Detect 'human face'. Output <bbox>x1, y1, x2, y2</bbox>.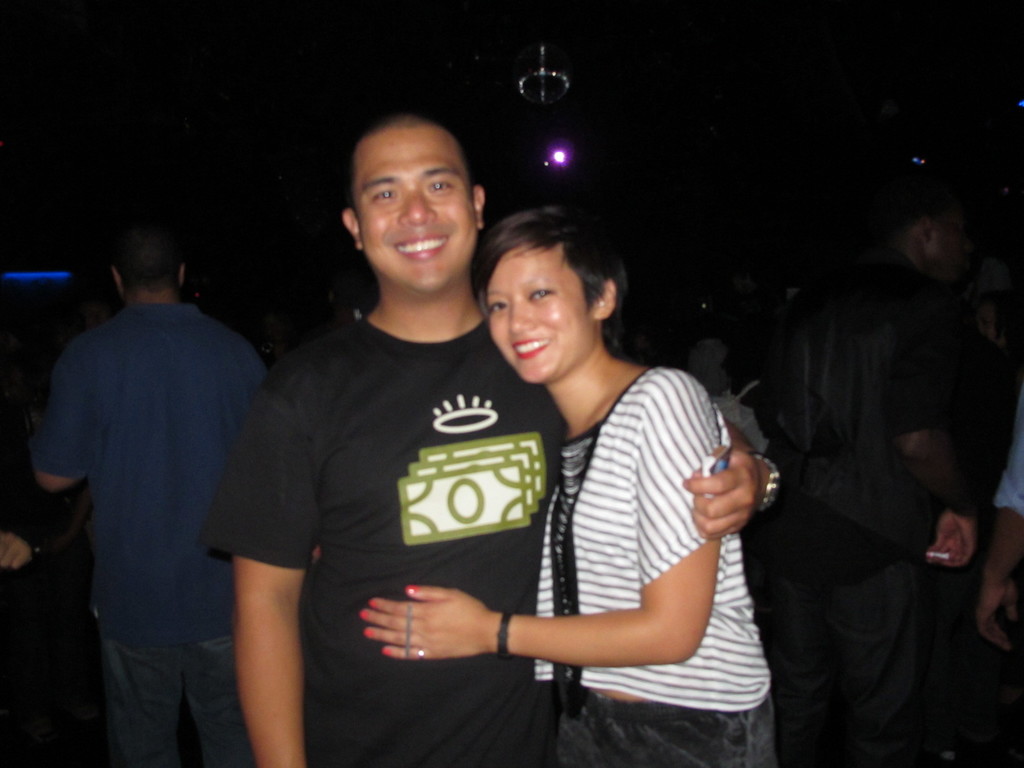
<bbox>490, 252, 595, 383</bbox>.
